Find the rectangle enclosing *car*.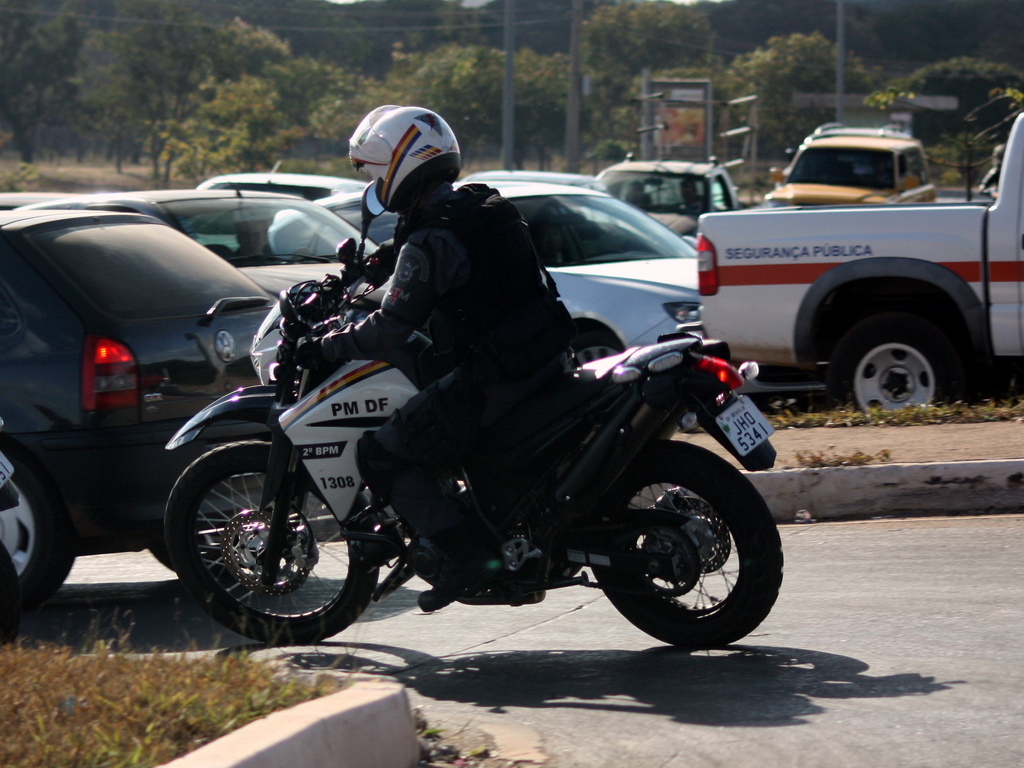
(0, 193, 321, 633).
